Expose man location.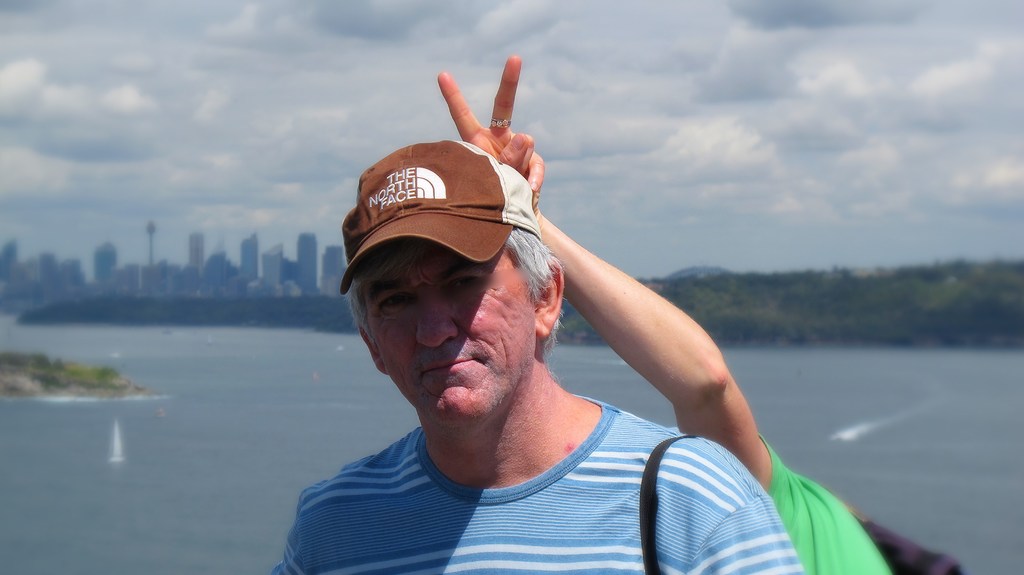
Exposed at detection(268, 137, 805, 574).
